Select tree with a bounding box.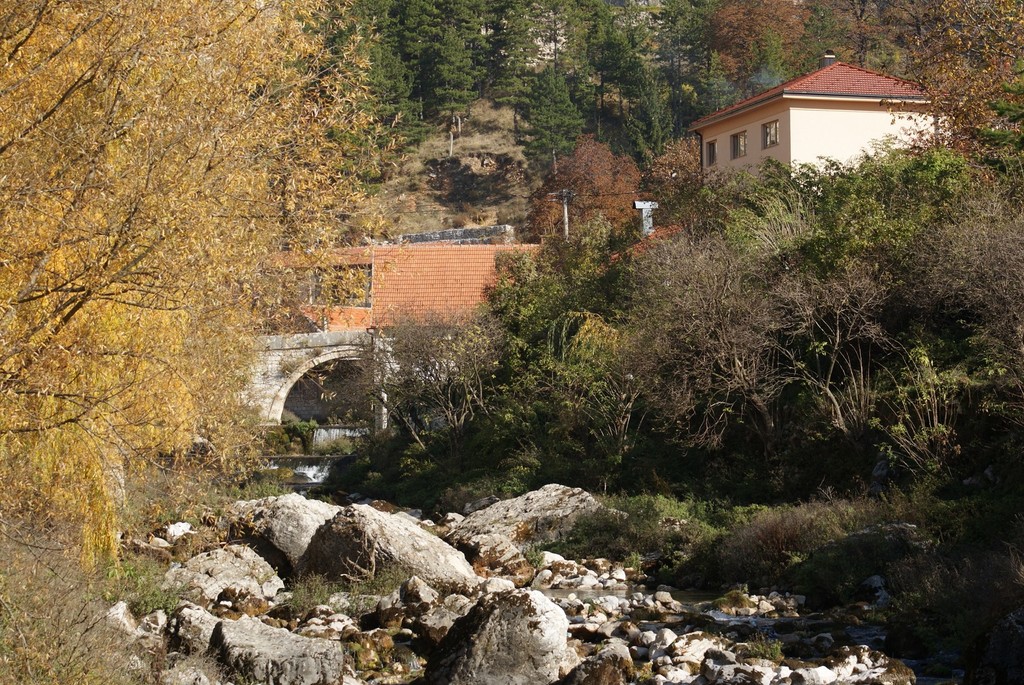
box(309, 284, 497, 472).
